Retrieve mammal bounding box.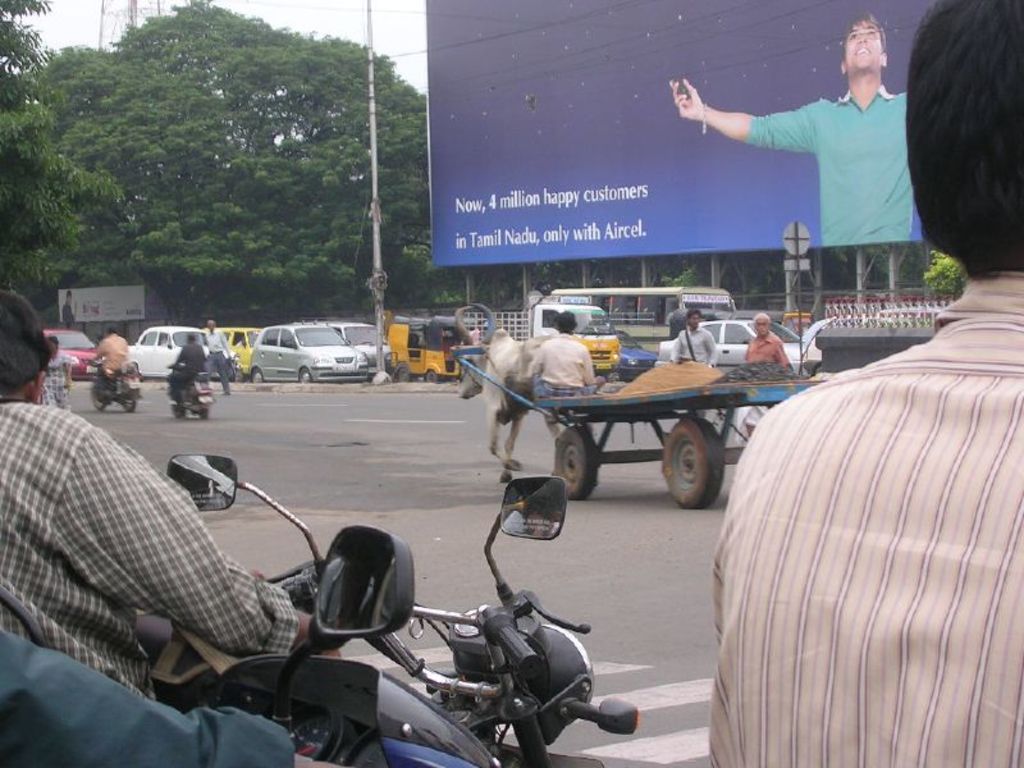
Bounding box: {"left": 454, "top": 302, "right": 553, "bottom": 477}.
